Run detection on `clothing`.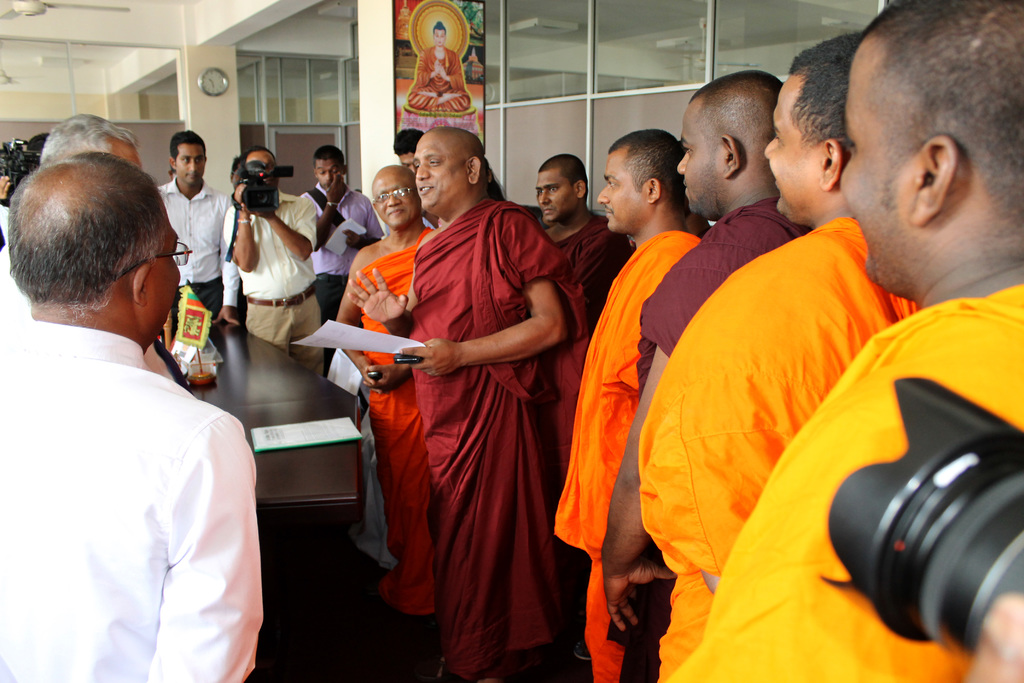
Result: {"x1": 162, "y1": 184, "x2": 227, "y2": 358}.
